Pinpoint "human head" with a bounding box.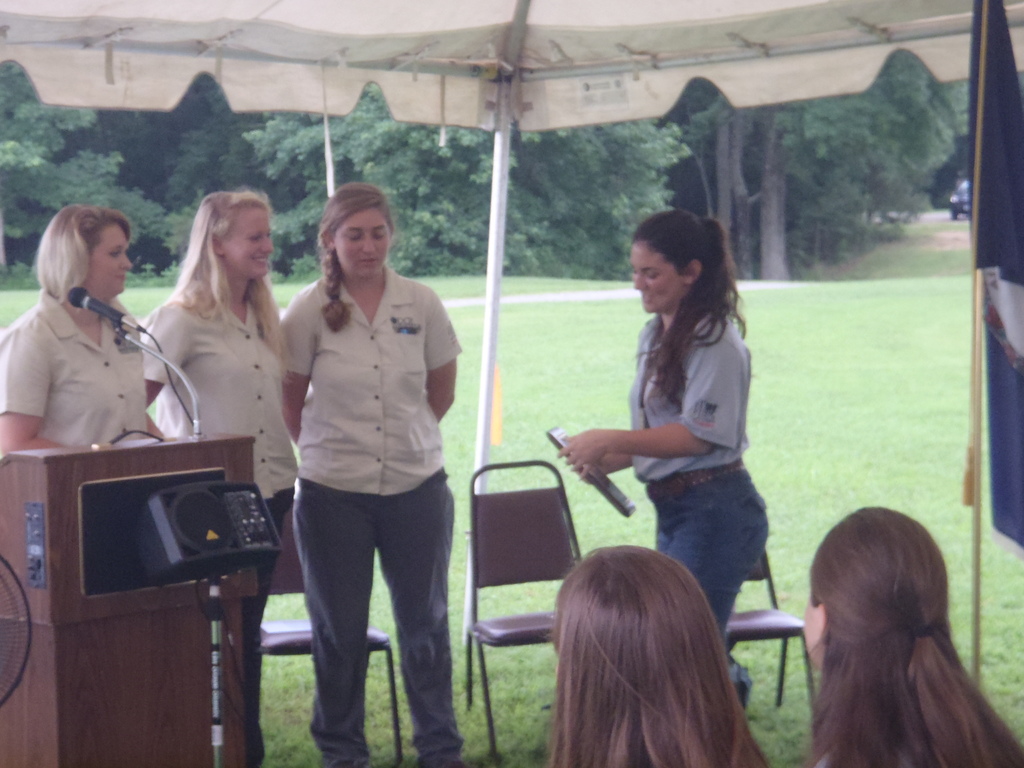
[x1=319, y1=179, x2=394, y2=281].
